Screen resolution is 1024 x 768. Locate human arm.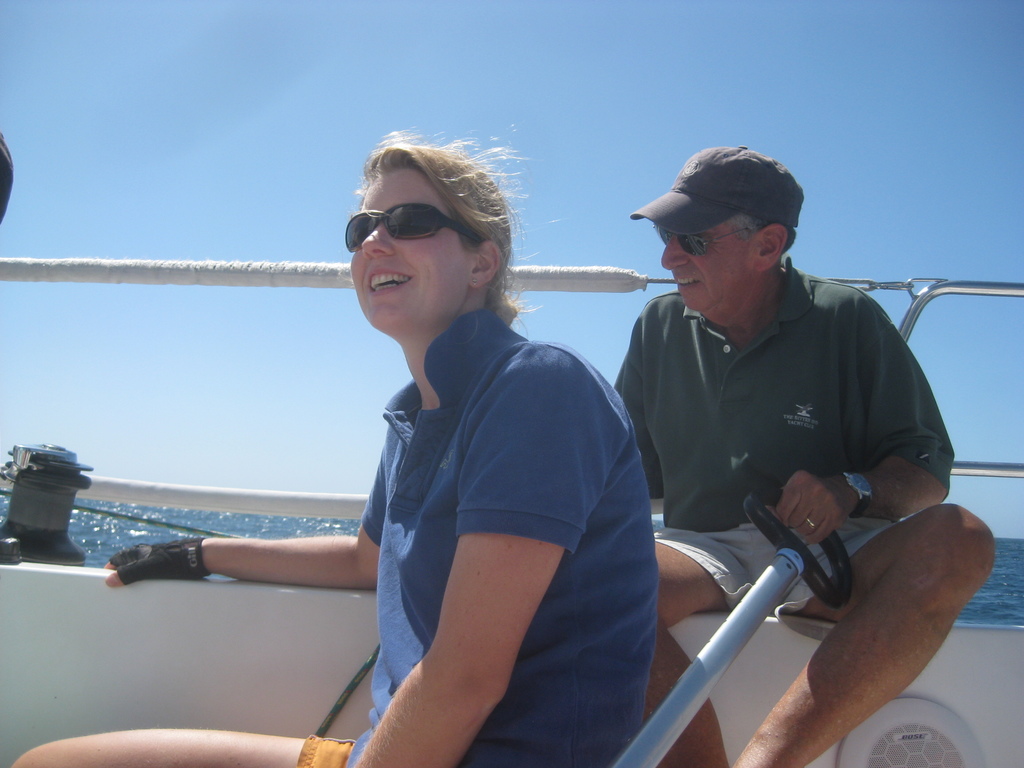
385/458/576/743.
